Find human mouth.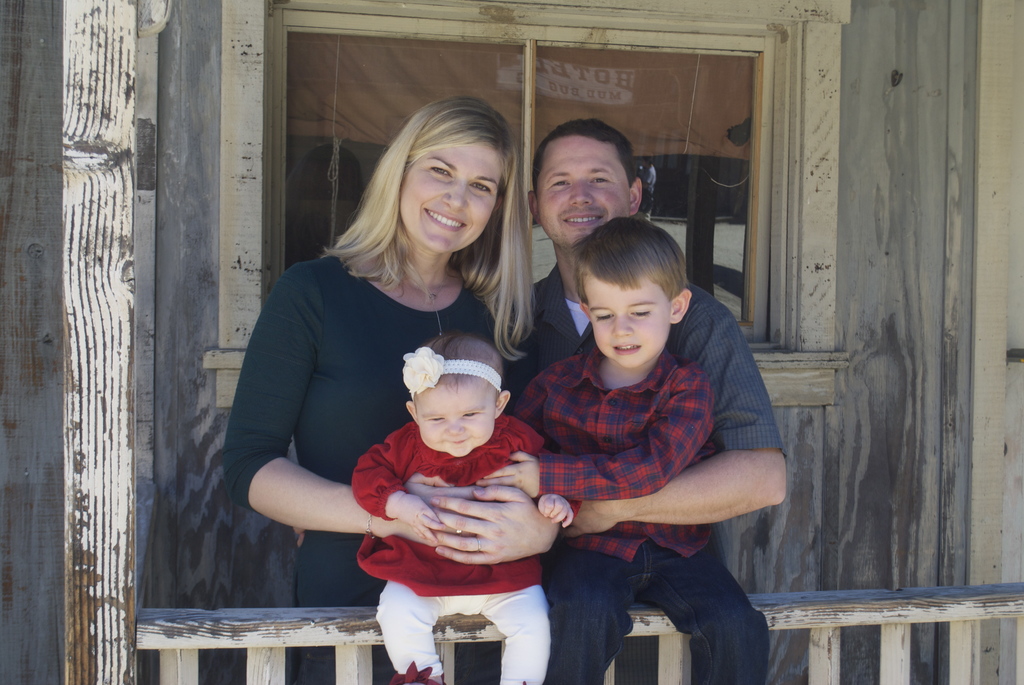
rect(449, 430, 476, 445).
